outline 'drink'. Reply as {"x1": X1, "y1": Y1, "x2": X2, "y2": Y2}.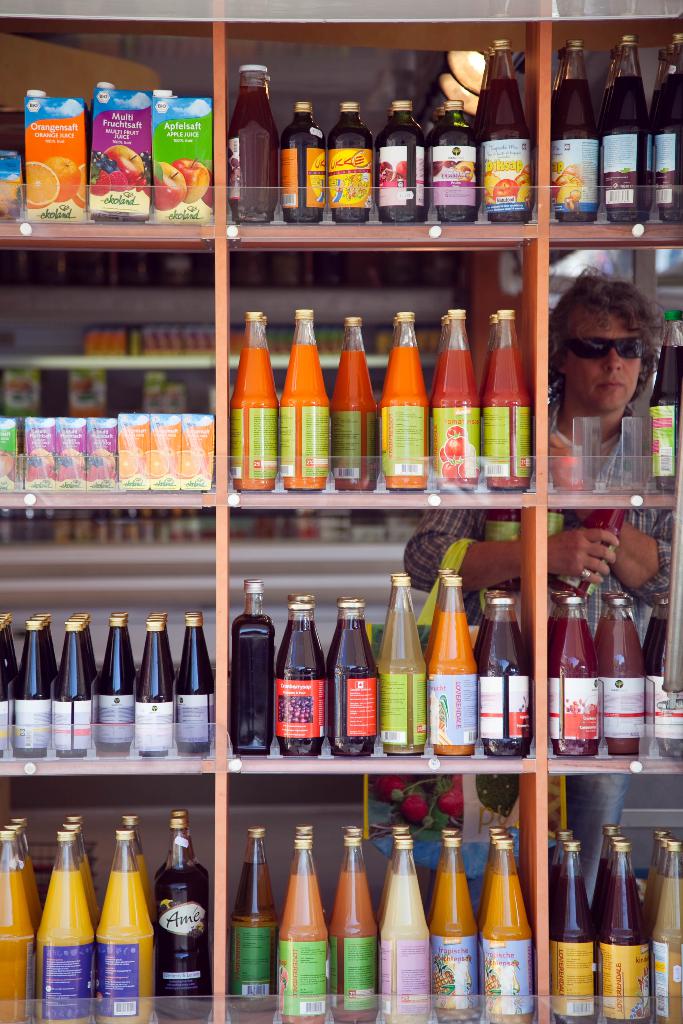
{"x1": 0, "y1": 416, "x2": 21, "y2": 495}.
